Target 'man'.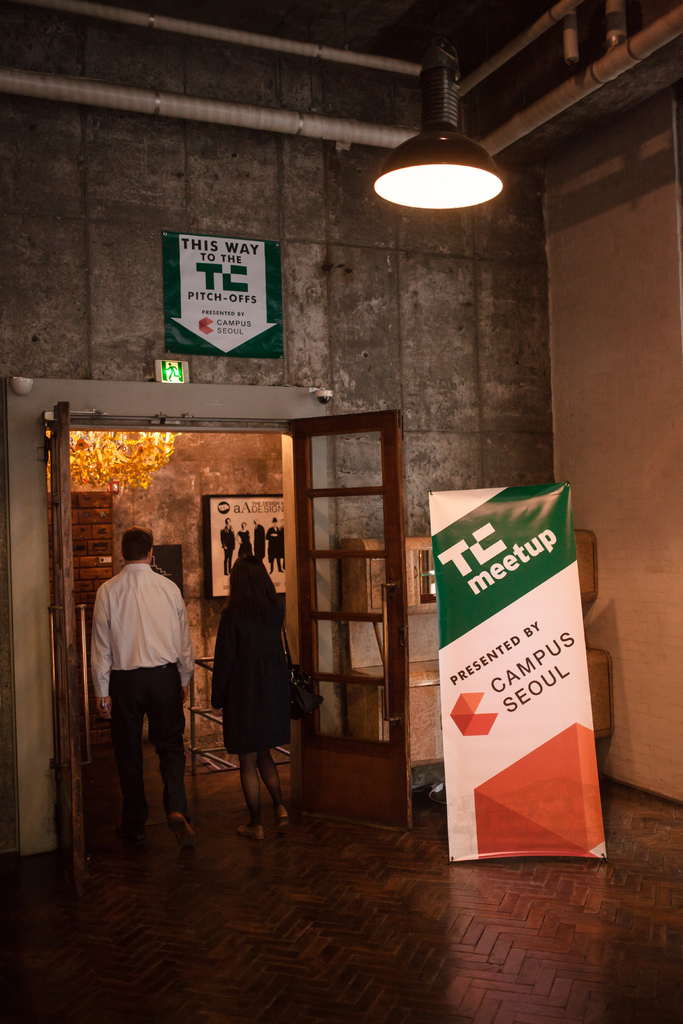
Target region: locate(266, 518, 285, 570).
